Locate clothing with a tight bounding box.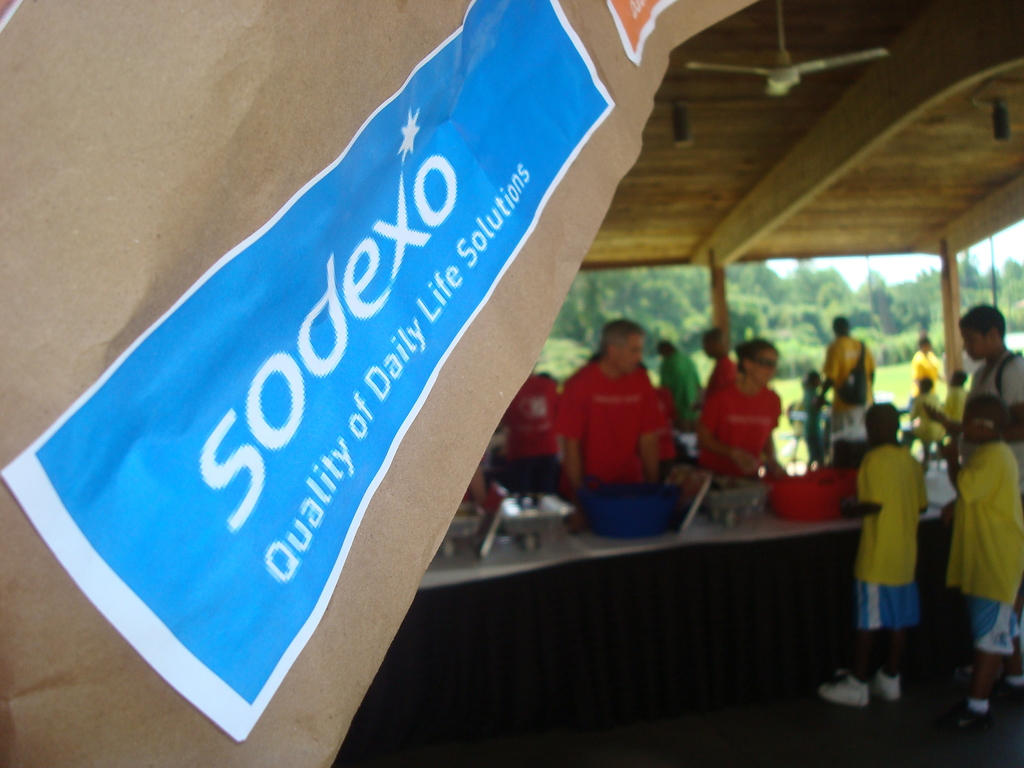
559, 338, 684, 528.
